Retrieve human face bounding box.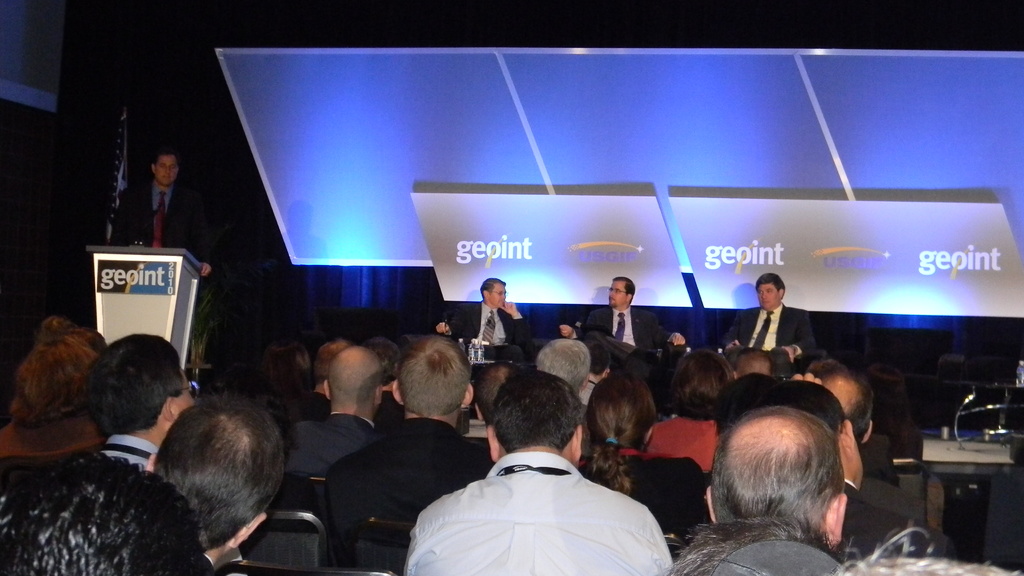
Bounding box: 157:156:178:184.
